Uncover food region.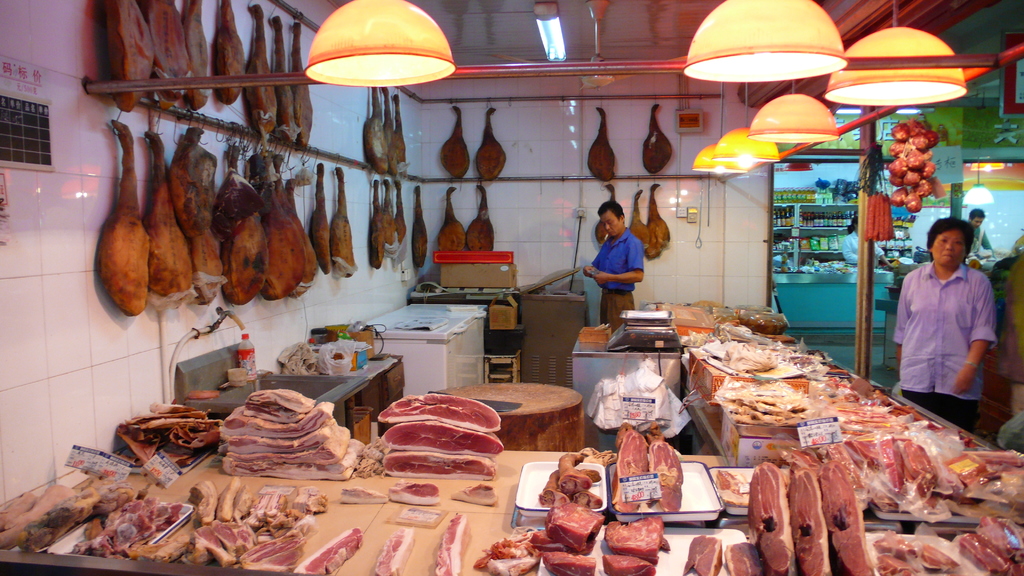
Uncovered: {"left": 593, "top": 182, "right": 616, "bottom": 250}.
